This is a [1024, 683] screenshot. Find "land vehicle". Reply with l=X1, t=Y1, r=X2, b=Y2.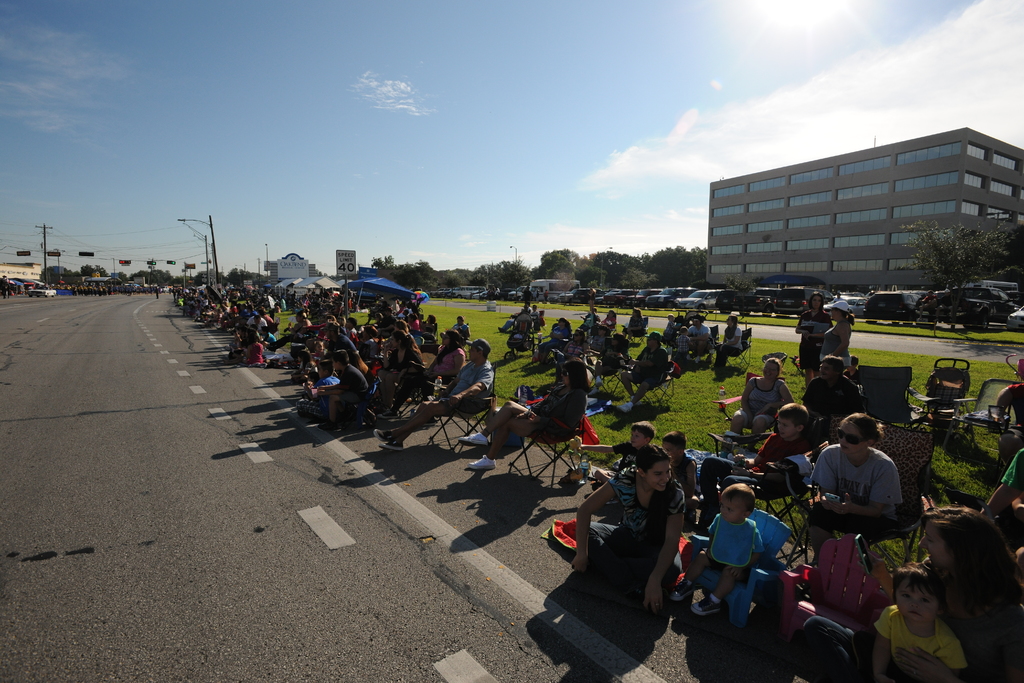
l=863, t=290, r=921, b=322.
